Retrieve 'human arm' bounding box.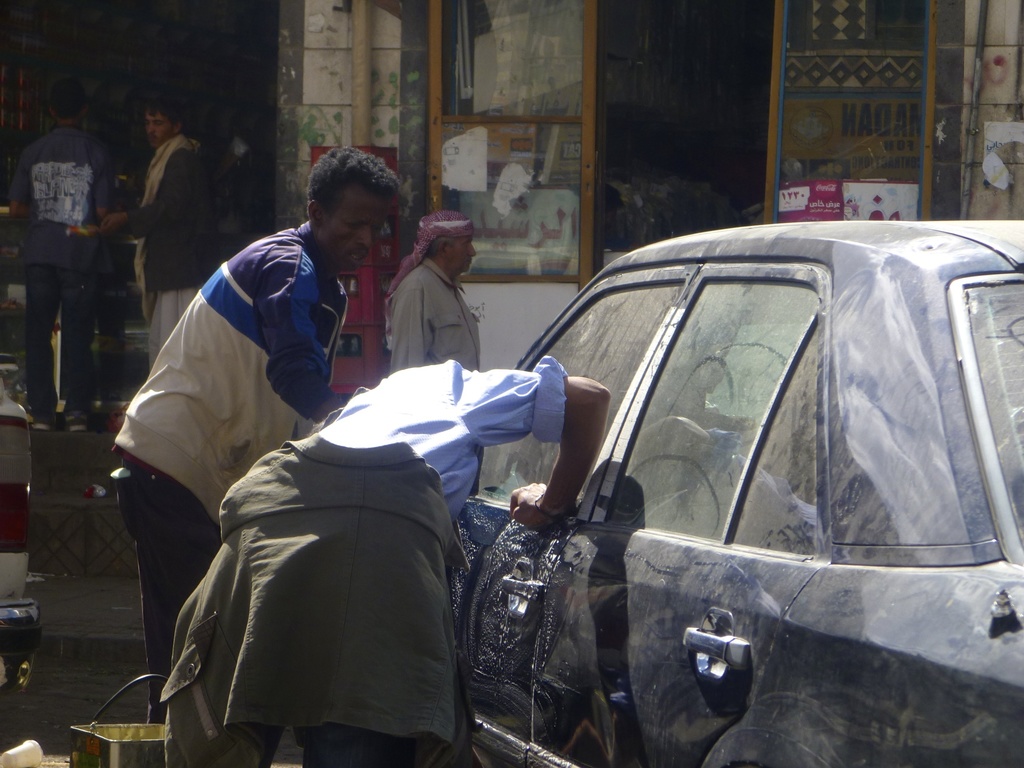
Bounding box: {"left": 461, "top": 355, "right": 611, "bottom": 532}.
